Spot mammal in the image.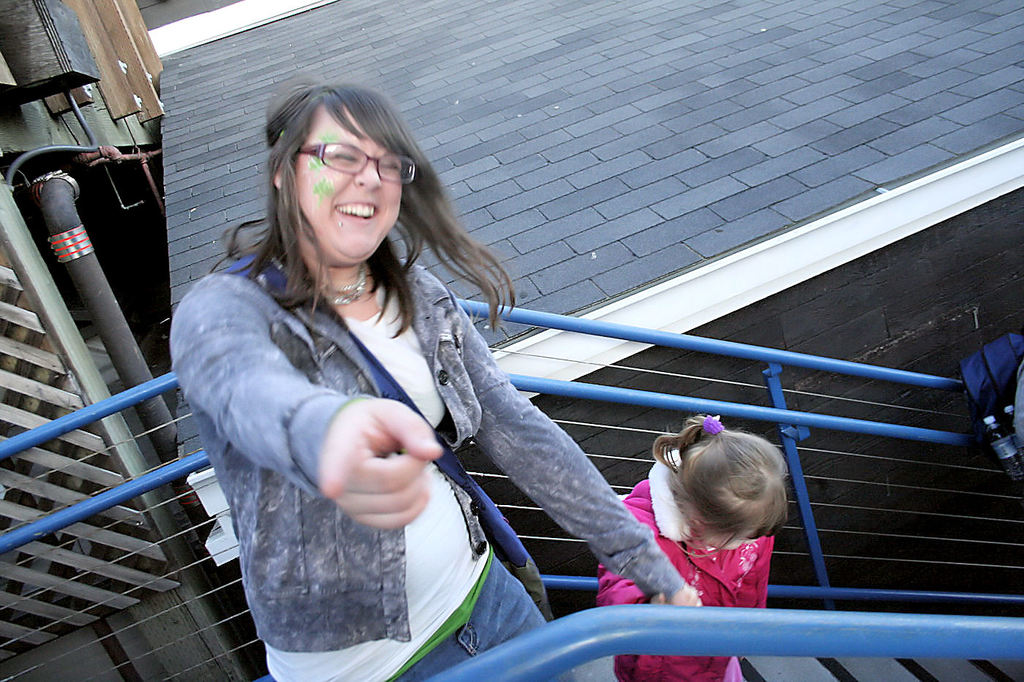
mammal found at (587, 409, 788, 681).
